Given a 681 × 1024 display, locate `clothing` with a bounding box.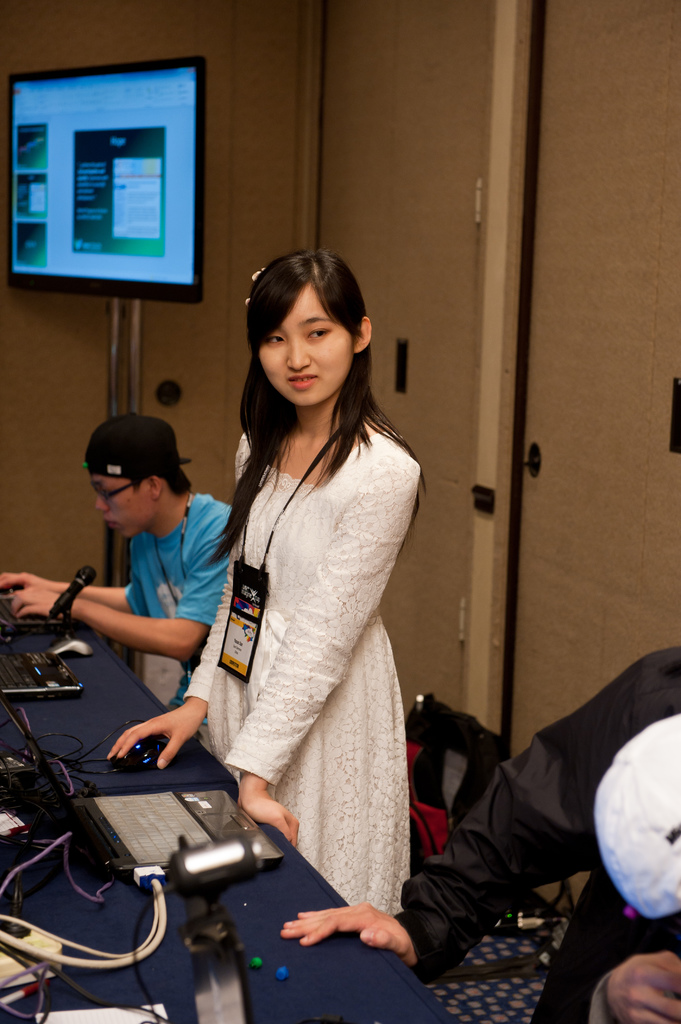
Located: select_region(170, 378, 444, 892).
